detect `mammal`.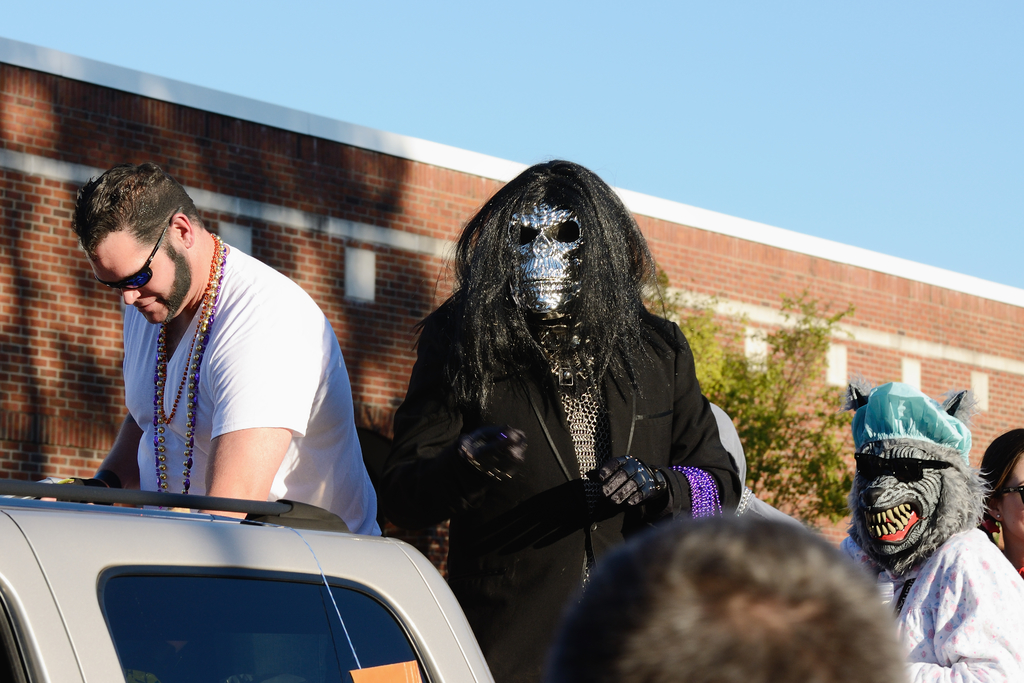
Detected at <bbox>545, 513, 897, 682</bbox>.
